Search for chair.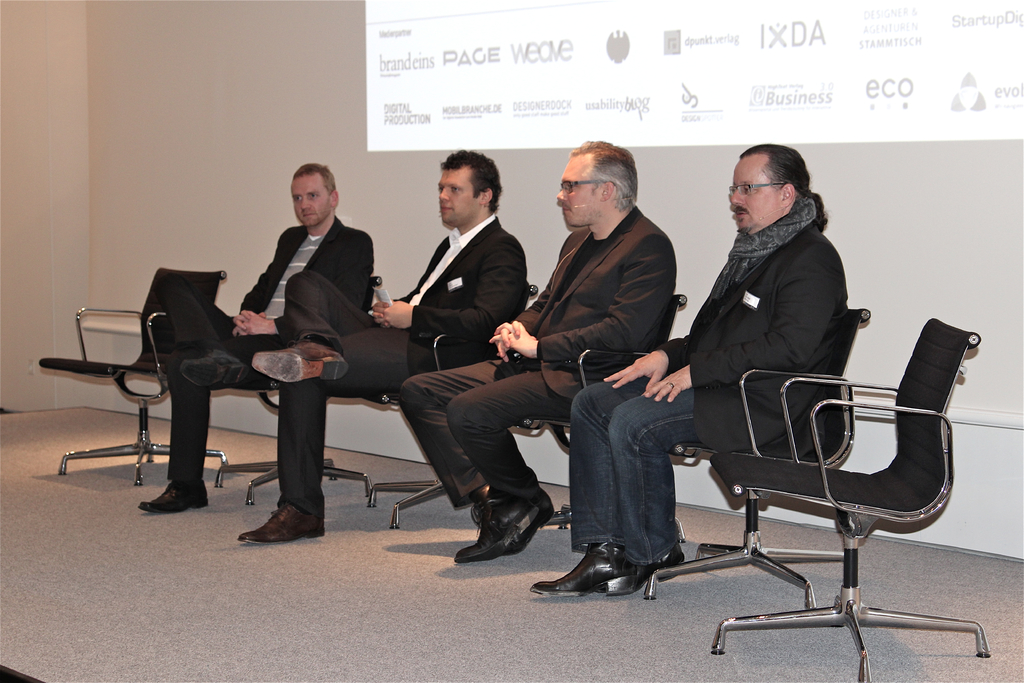
Found at pyautogui.locateOnScreen(471, 293, 686, 547).
